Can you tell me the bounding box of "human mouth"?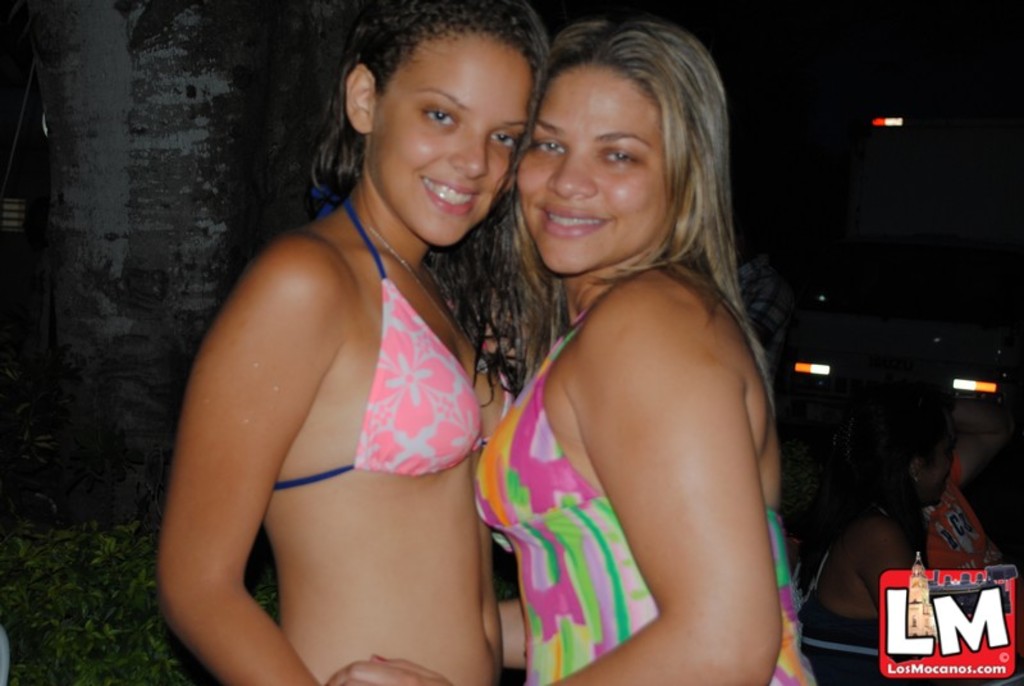
{"x1": 419, "y1": 174, "x2": 488, "y2": 212}.
